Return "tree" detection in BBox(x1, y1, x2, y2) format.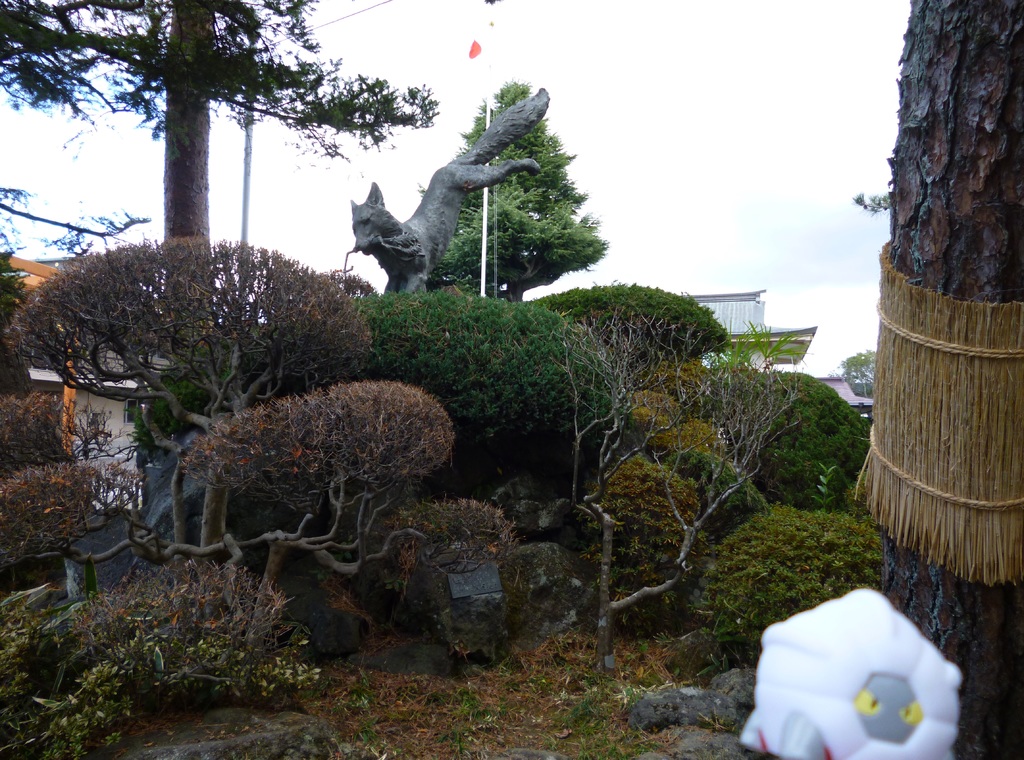
BBox(409, 74, 613, 300).
